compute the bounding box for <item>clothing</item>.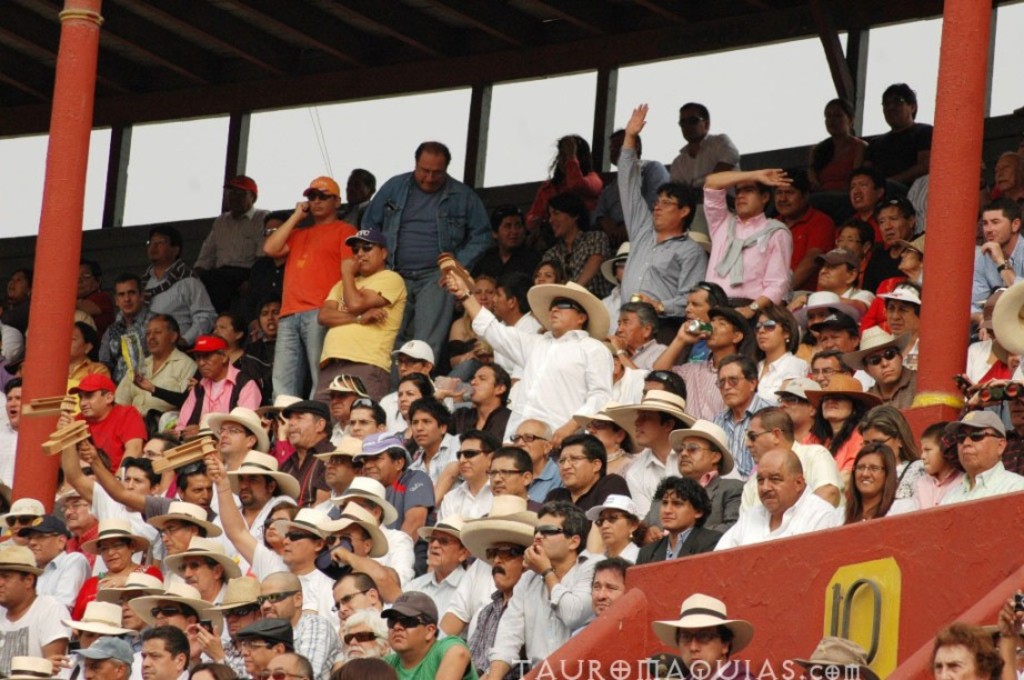
detection(807, 130, 869, 194).
